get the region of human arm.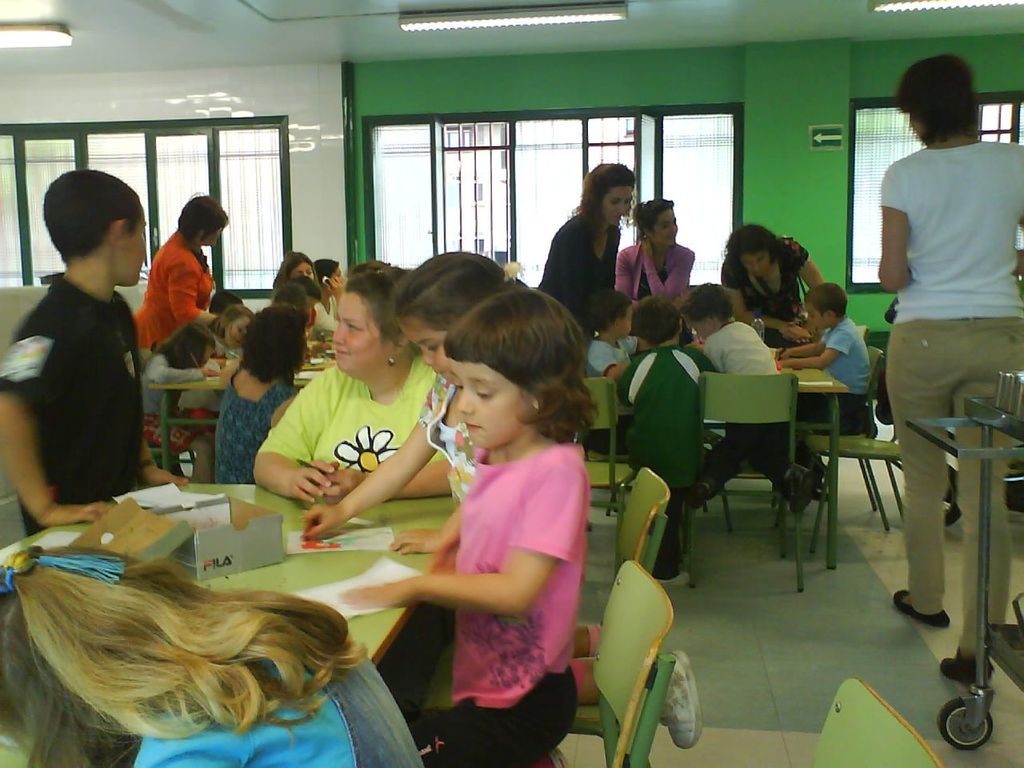
detection(768, 338, 850, 372).
